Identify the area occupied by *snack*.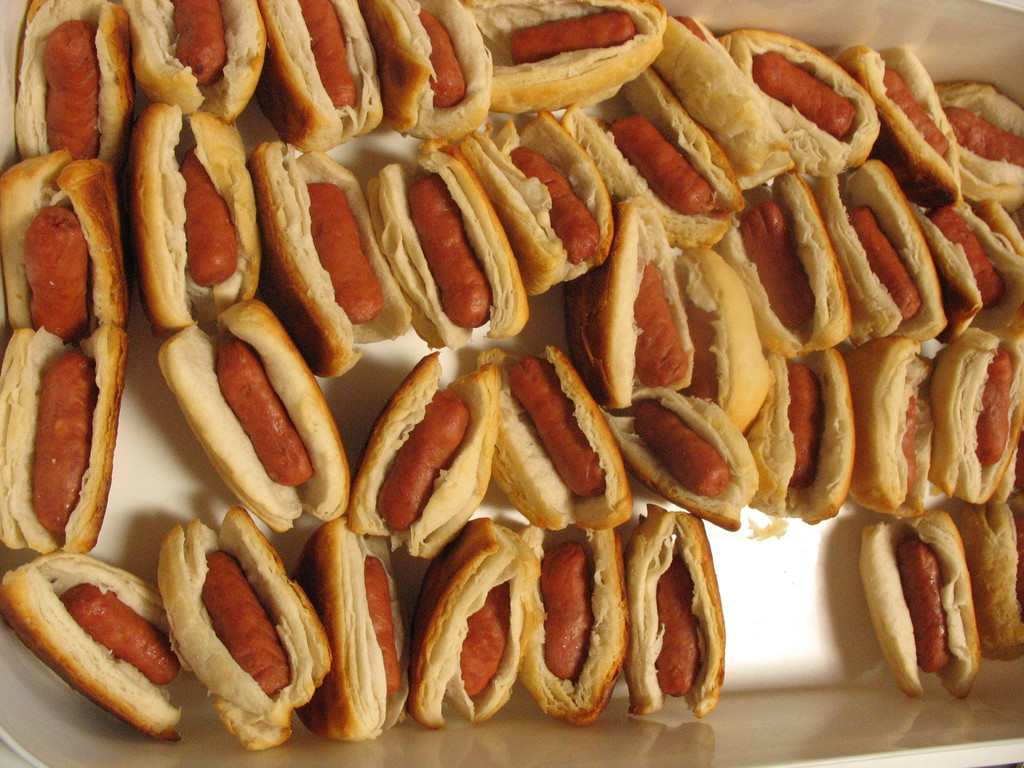
Area: bbox=(927, 323, 1023, 512).
